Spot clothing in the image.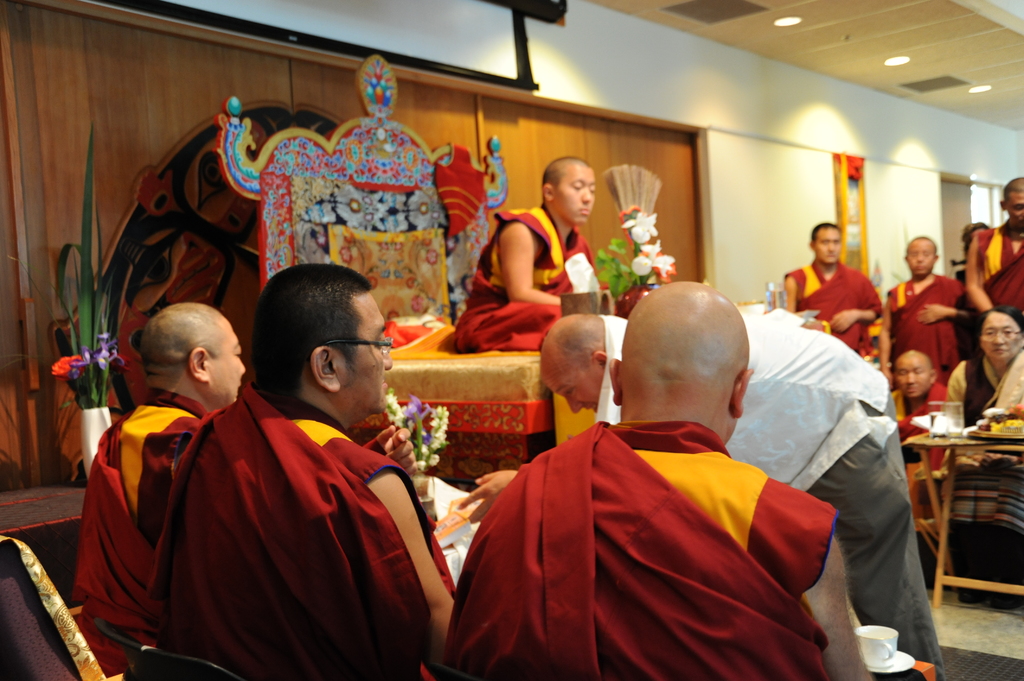
clothing found at locate(107, 364, 460, 680).
